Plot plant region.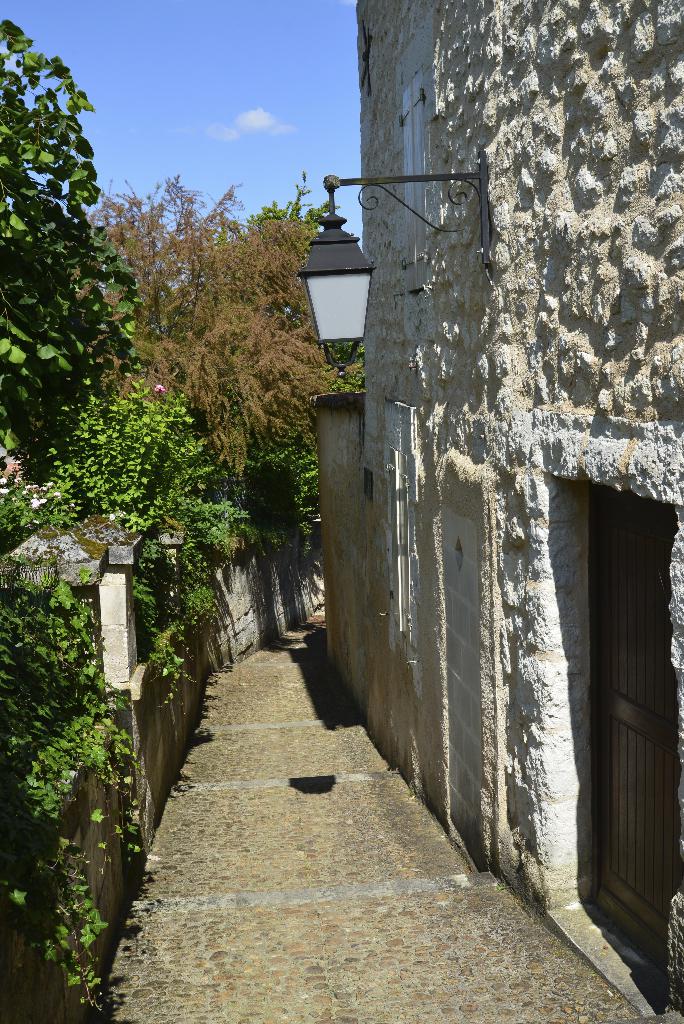
Plotted at [left=238, top=358, right=357, bottom=568].
